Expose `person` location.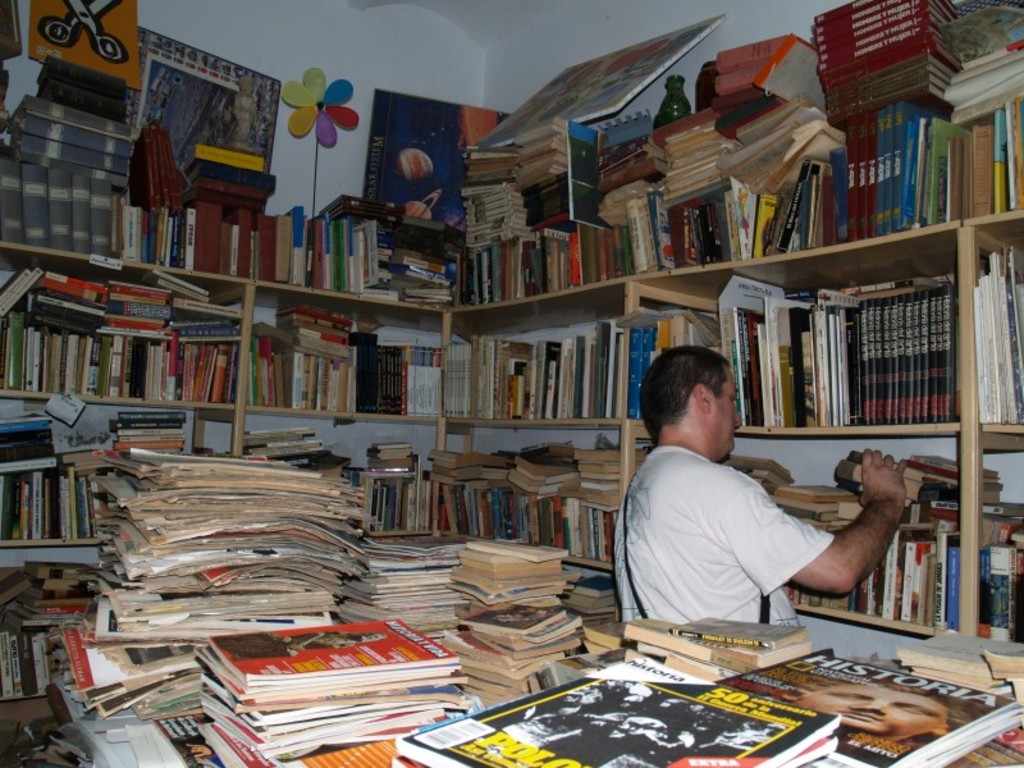
Exposed at select_region(616, 347, 904, 630).
